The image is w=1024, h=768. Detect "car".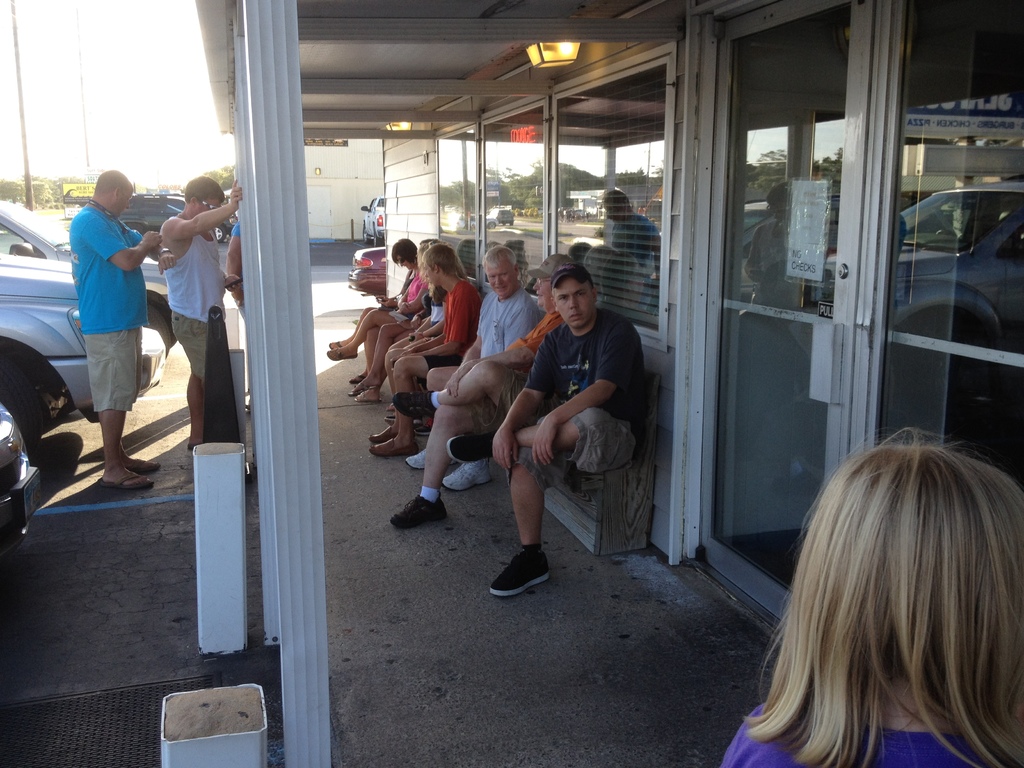
Detection: box(117, 186, 189, 240).
